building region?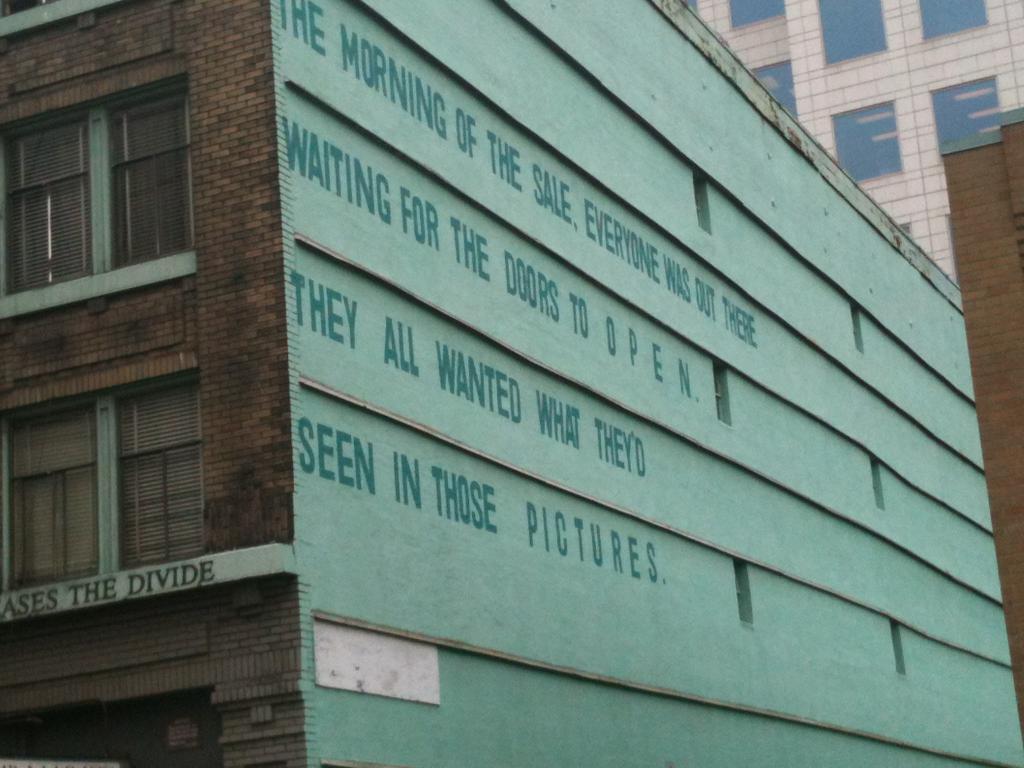
detection(689, 0, 1023, 285)
